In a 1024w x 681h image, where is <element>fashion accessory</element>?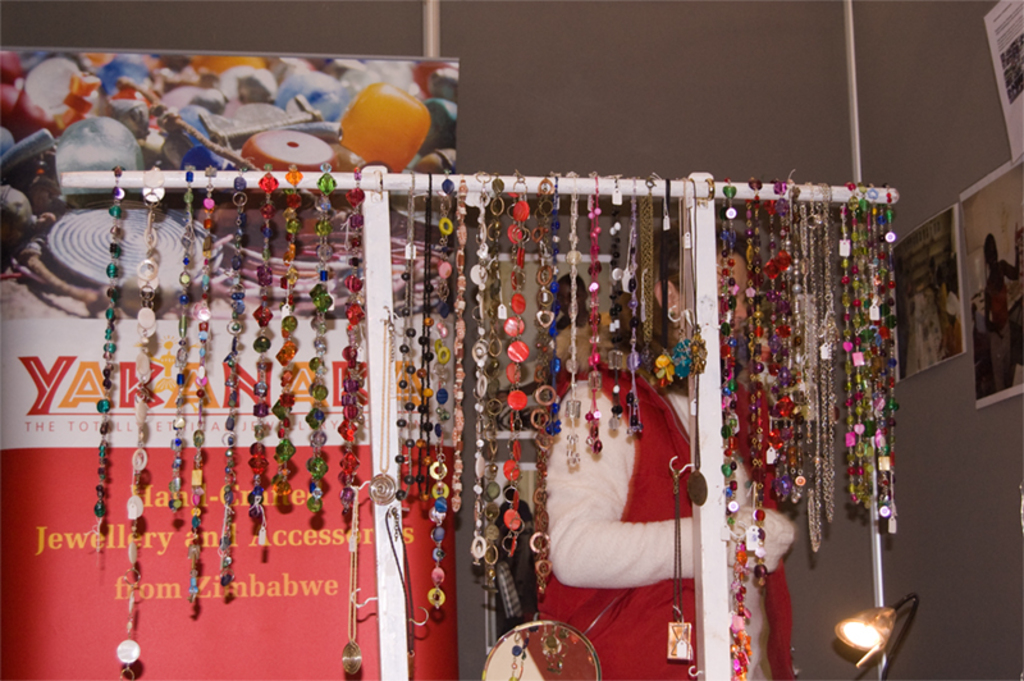
box=[253, 164, 274, 529].
